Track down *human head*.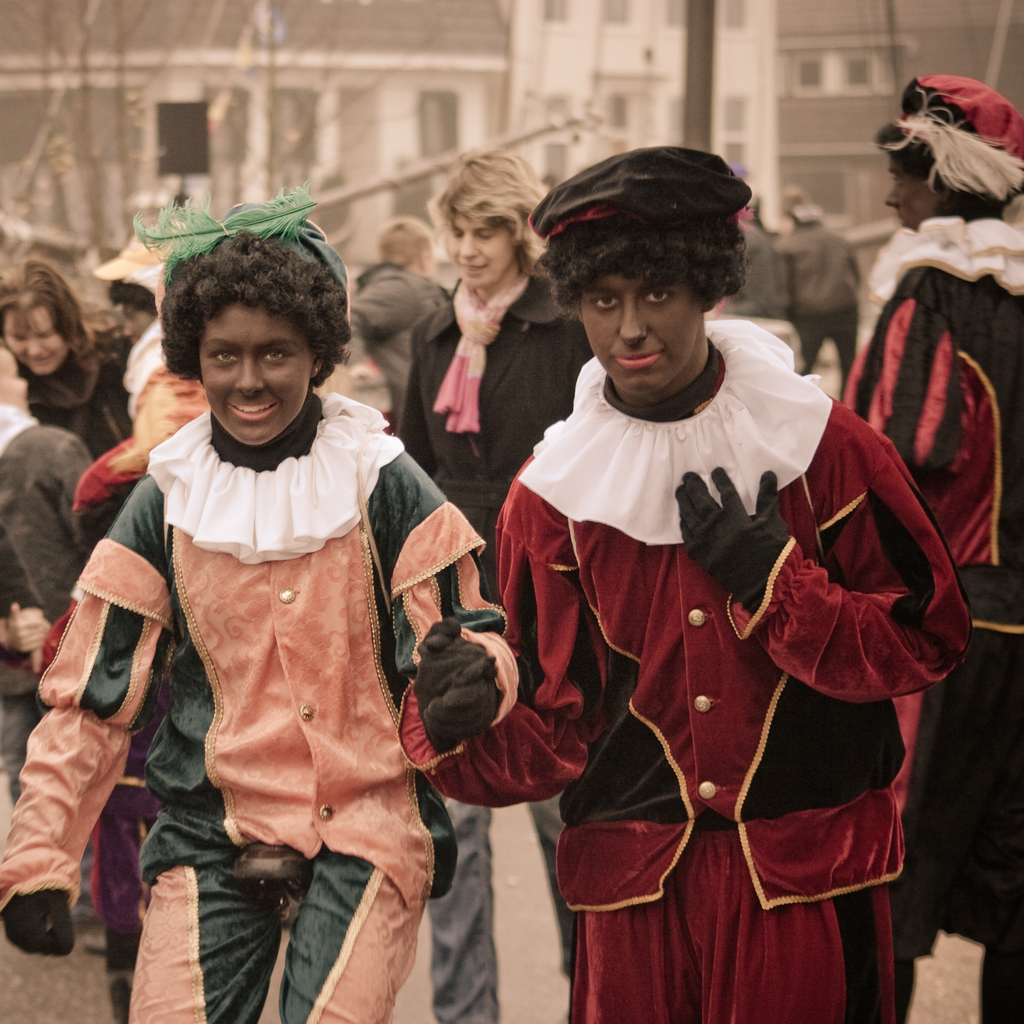
Tracked to detection(0, 257, 76, 379).
